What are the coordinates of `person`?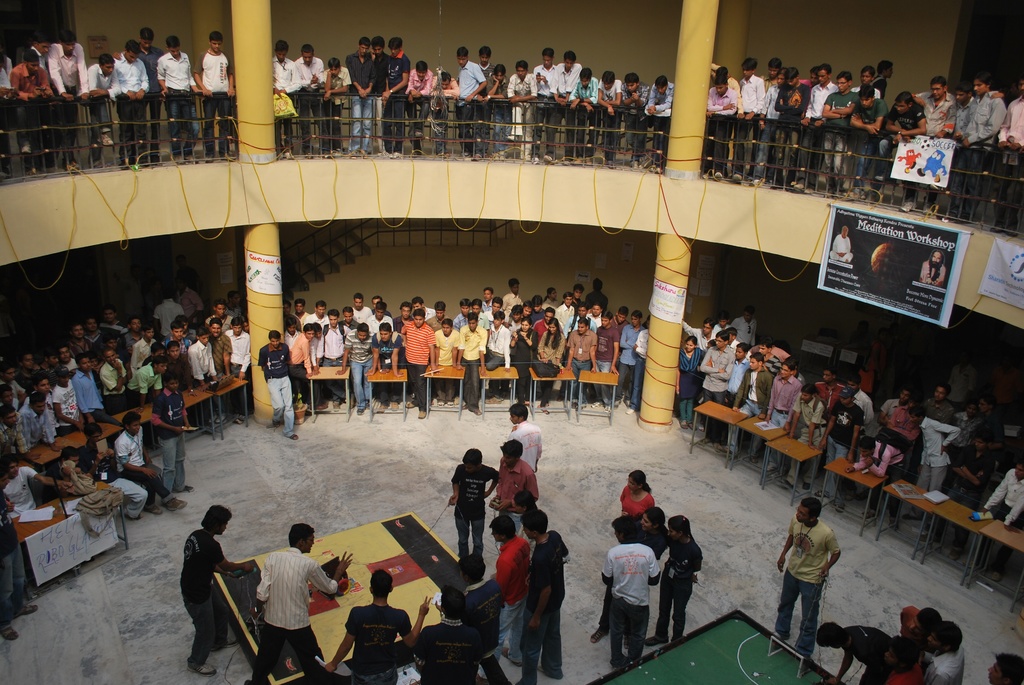
<box>99,355,134,416</box>.
